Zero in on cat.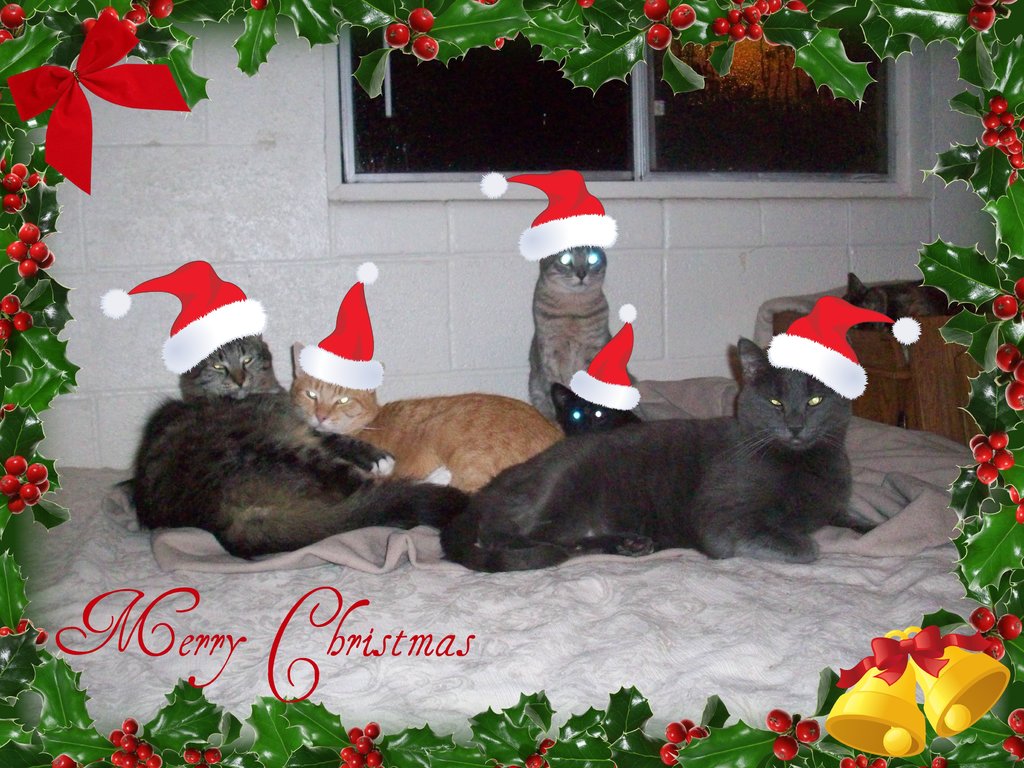
Zeroed in: 98,256,459,561.
